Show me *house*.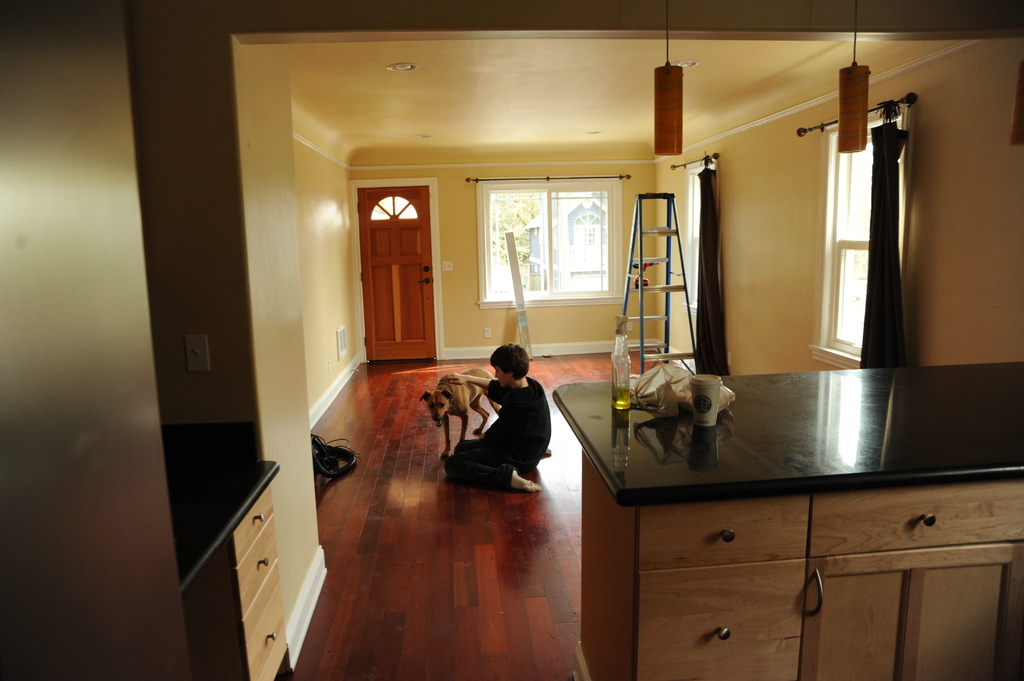
*house* is here: (left=0, top=0, right=1023, bottom=680).
